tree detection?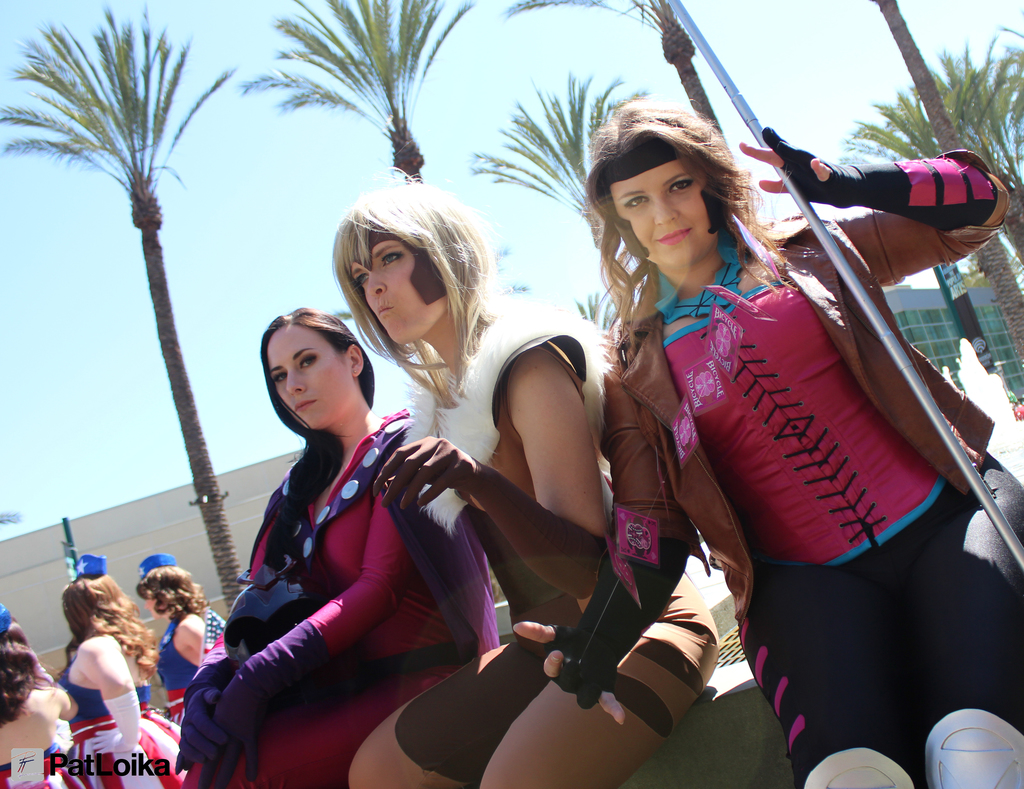
(1, 1, 246, 631)
